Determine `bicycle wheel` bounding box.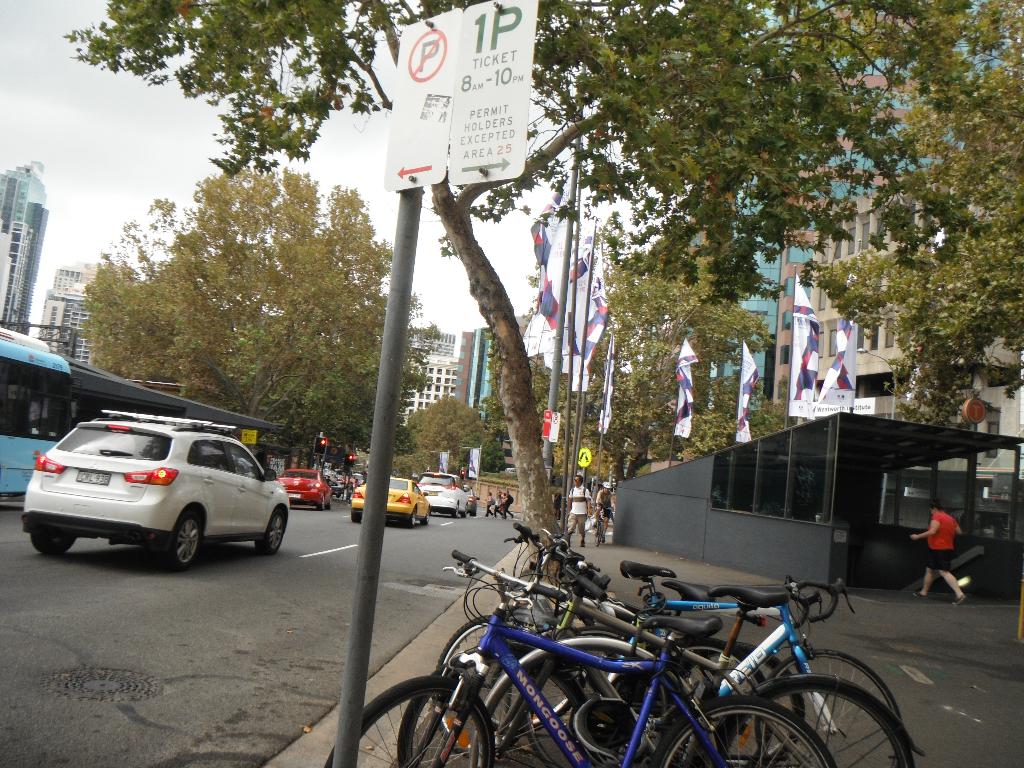
Determined: <bbox>325, 669, 493, 767</bbox>.
